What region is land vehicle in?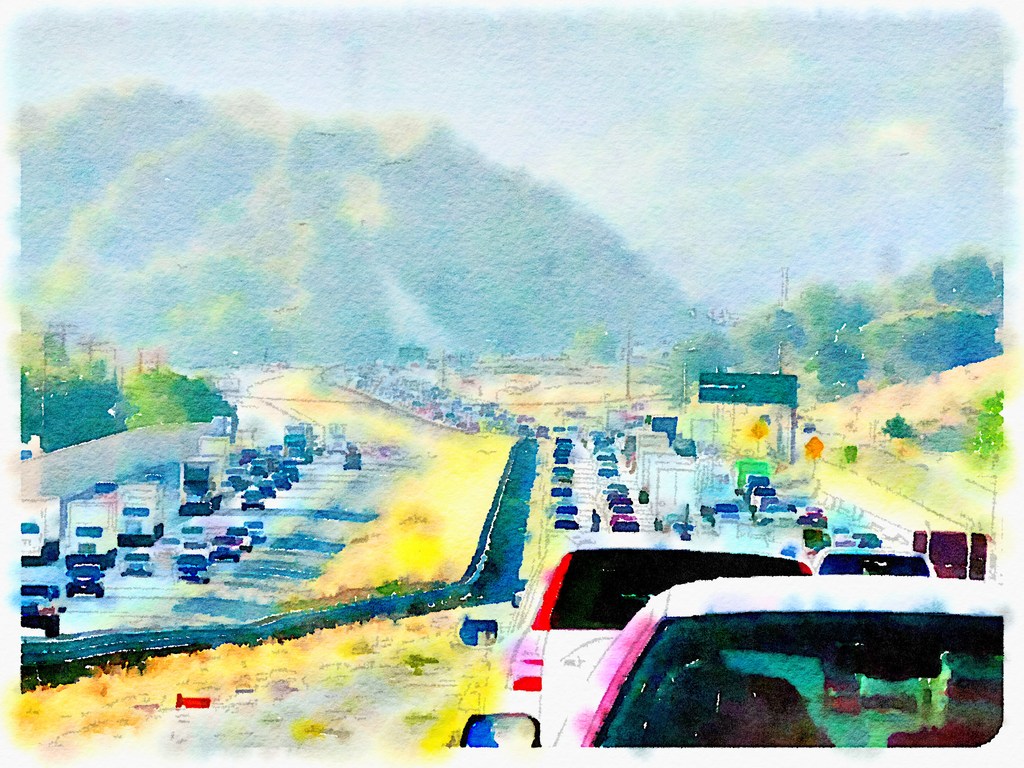
select_region(223, 523, 253, 556).
